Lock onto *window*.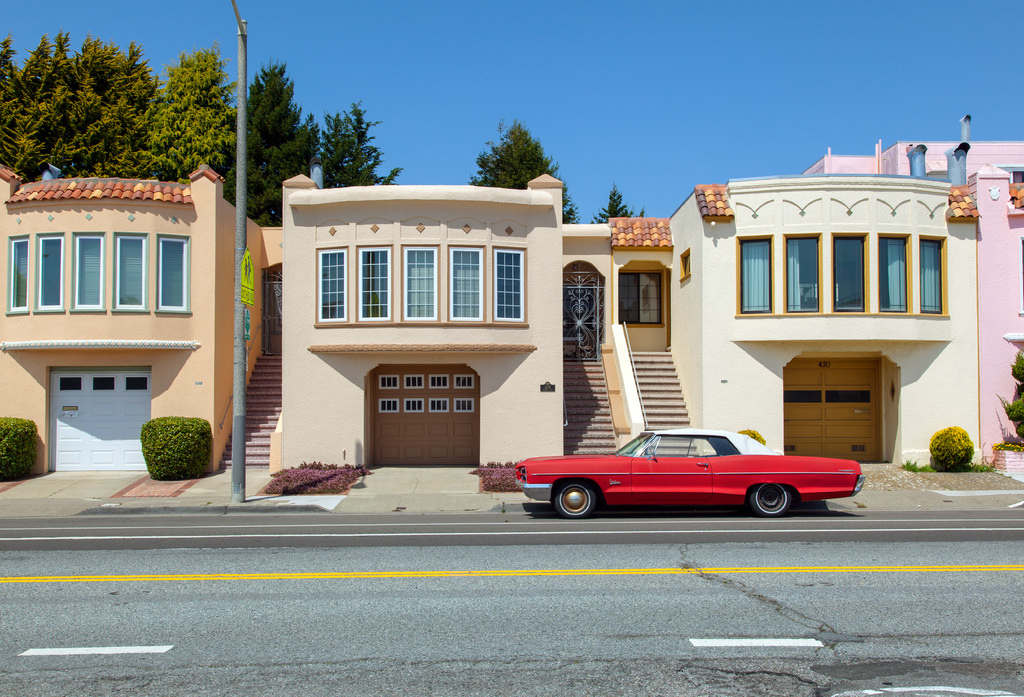
Locked: <box>992,163,1023,185</box>.
